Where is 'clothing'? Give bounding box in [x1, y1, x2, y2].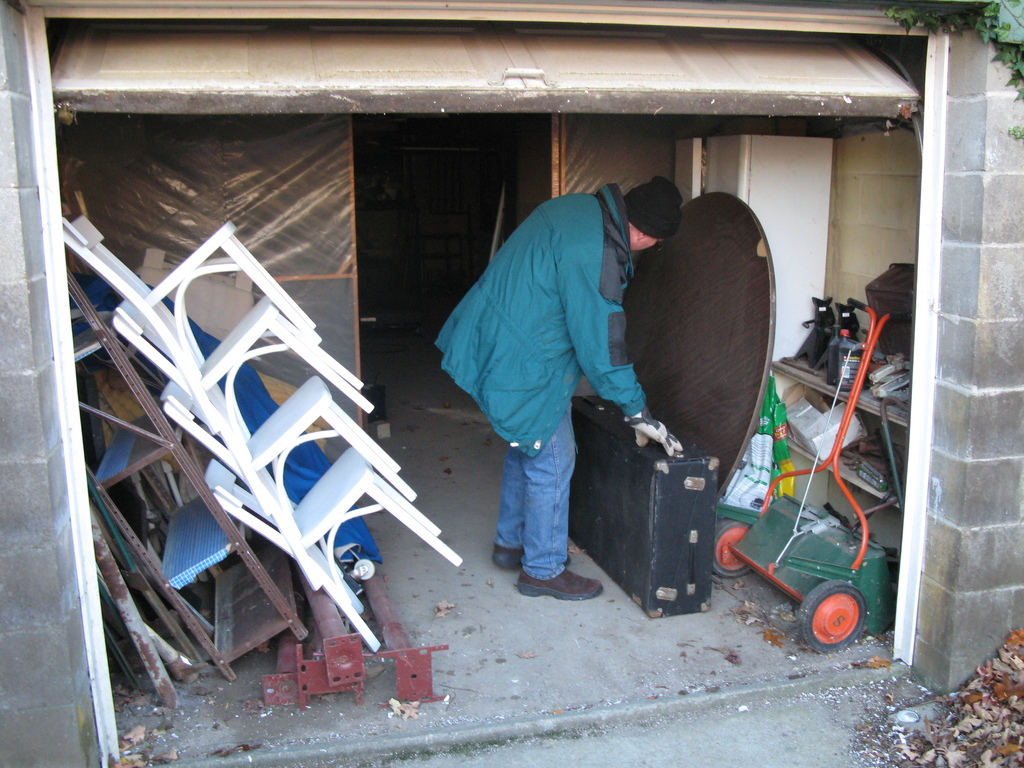
[435, 183, 648, 580].
